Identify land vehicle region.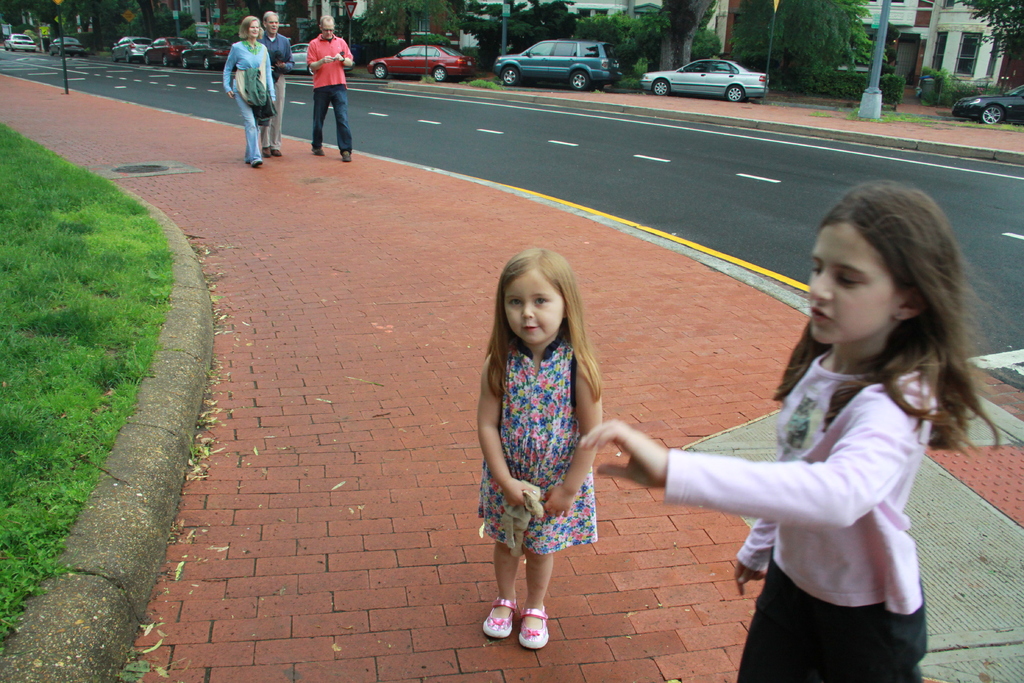
Region: [290, 40, 356, 77].
